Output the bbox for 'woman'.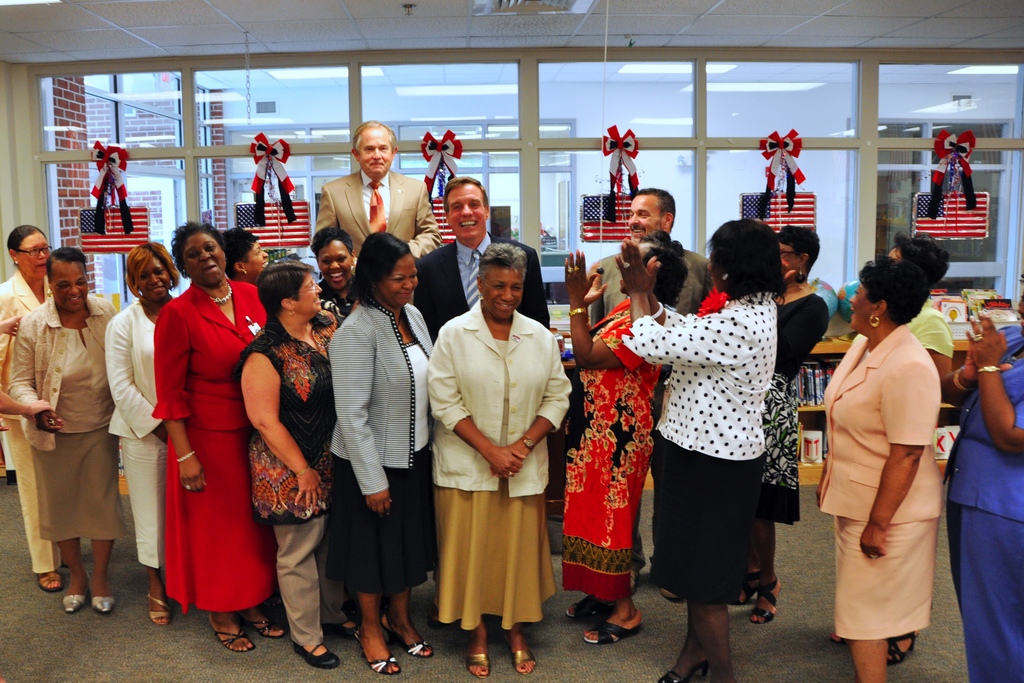
bbox(0, 223, 51, 593).
